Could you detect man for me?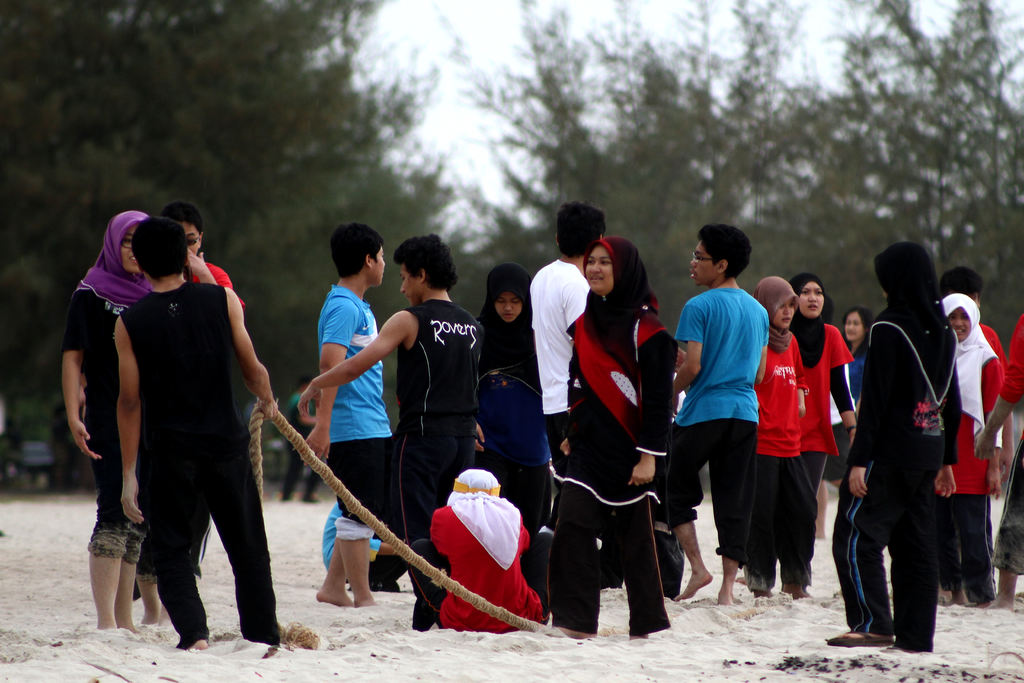
Detection result: pyautogui.locateOnScreen(321, 223, 407, 622).
